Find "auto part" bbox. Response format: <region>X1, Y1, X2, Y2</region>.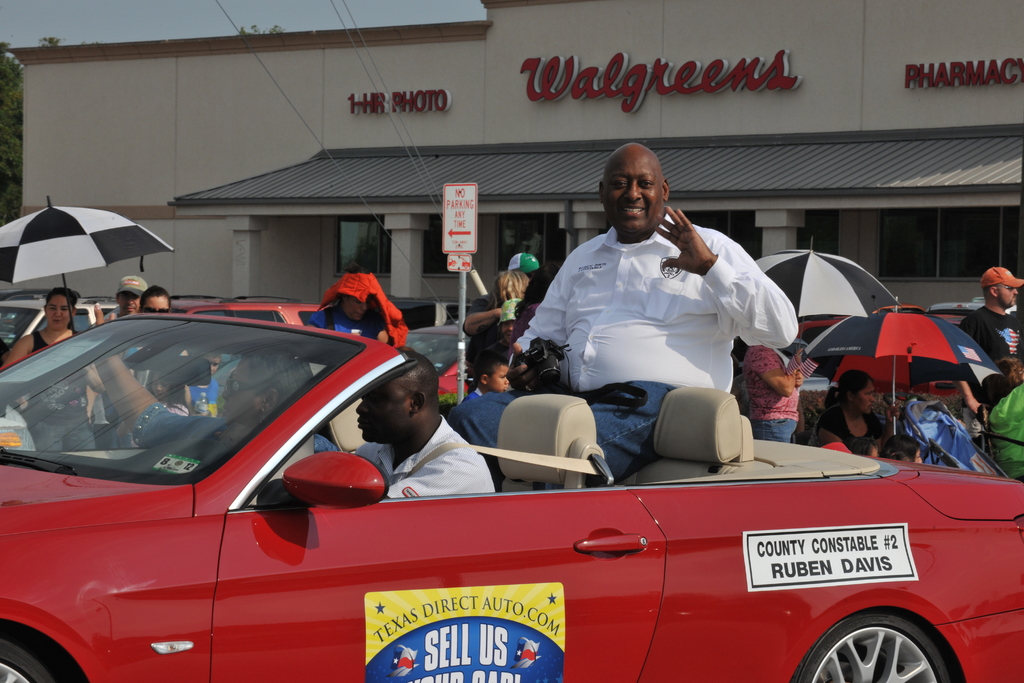
<region>0, 304, 378, 450</region>.
